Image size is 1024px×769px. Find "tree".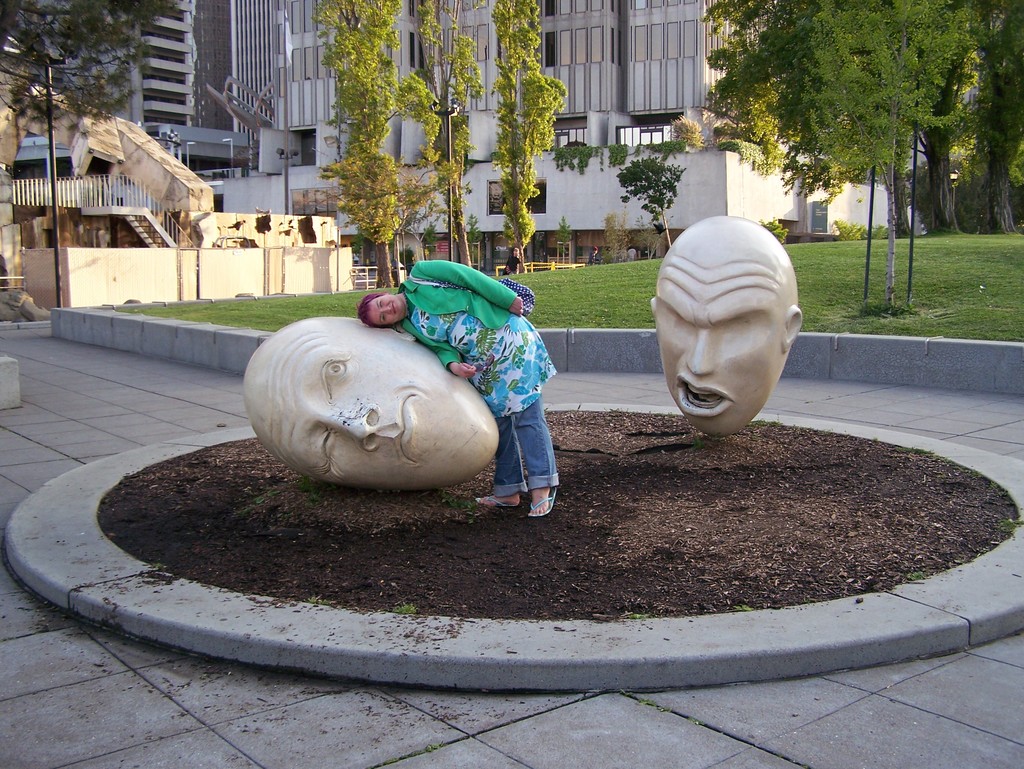
<bbox>463, 212, 482, 264</bbox>.
